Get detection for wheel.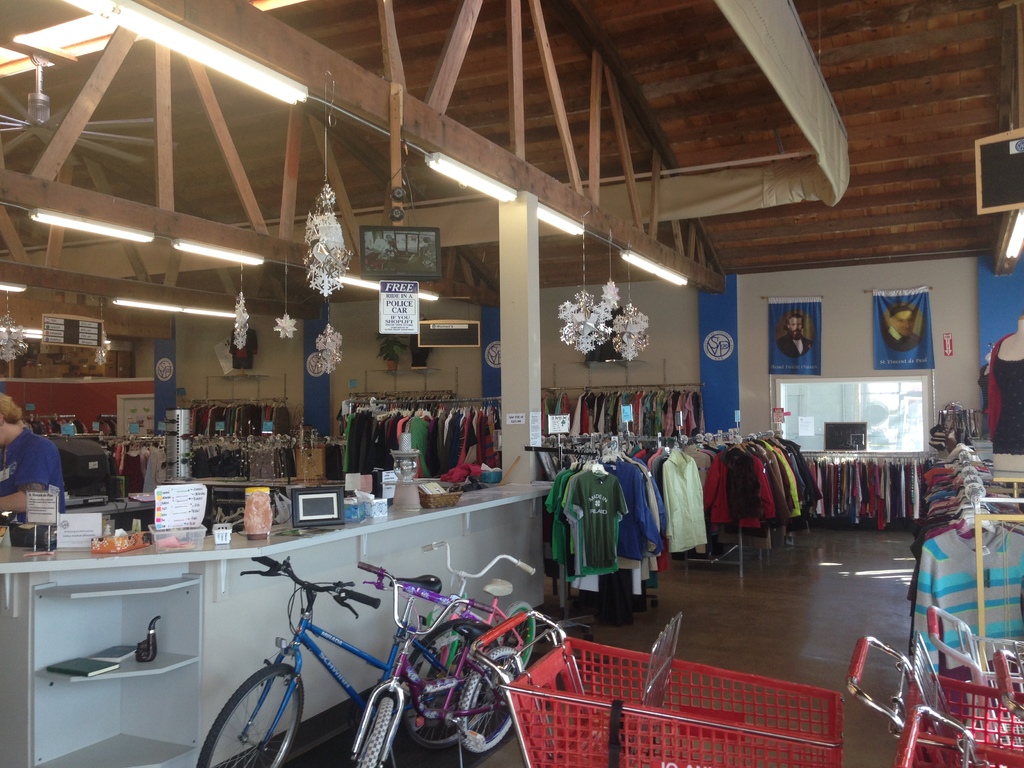
Detection: x1=458, y1=650, x2=530, y2=753.
